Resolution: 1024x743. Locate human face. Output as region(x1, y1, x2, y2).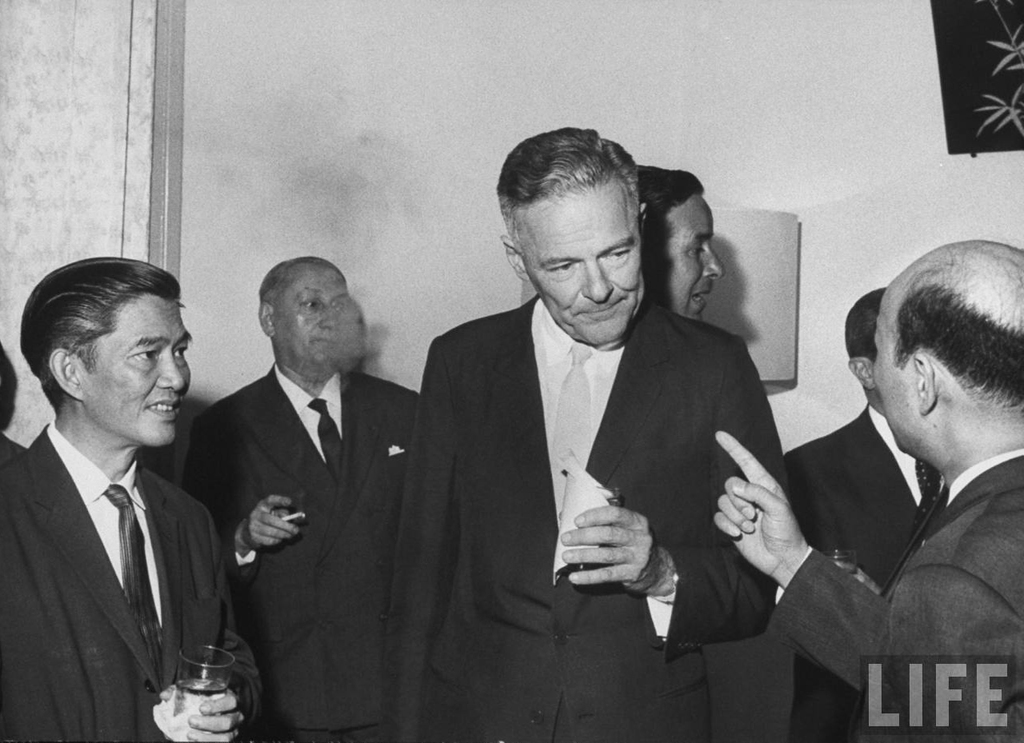
region(249, 262, 357, 385).
